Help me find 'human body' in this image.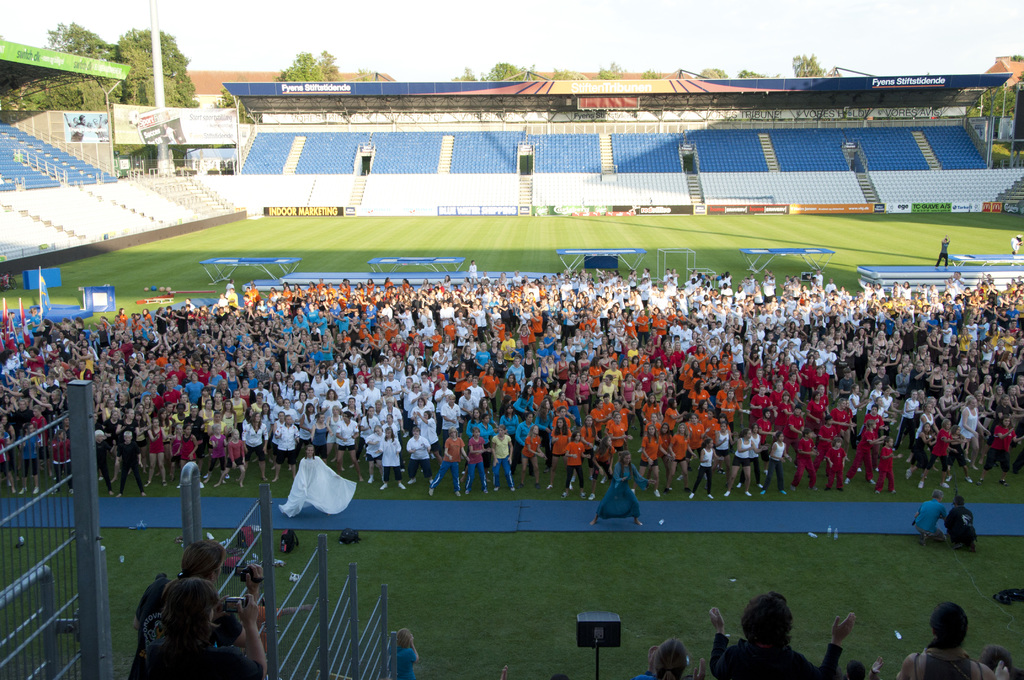
Found it: locate(721, 286, 731, 293).
